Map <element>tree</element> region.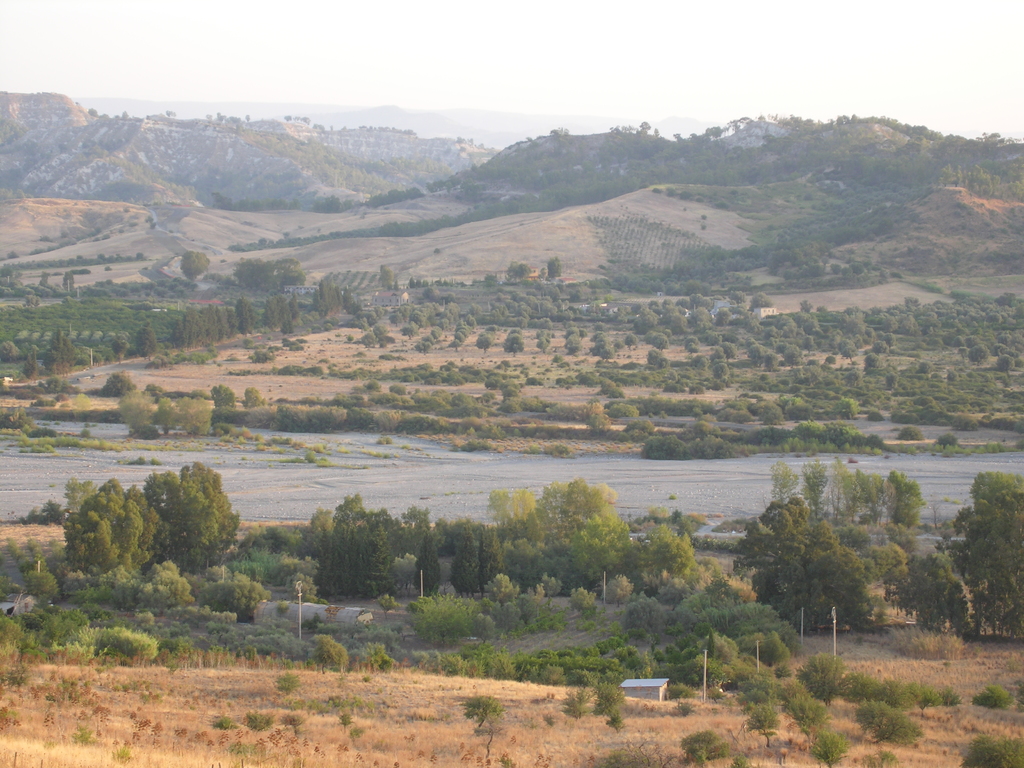
Mapped to <region>316, 512, 398, 627</region>.
